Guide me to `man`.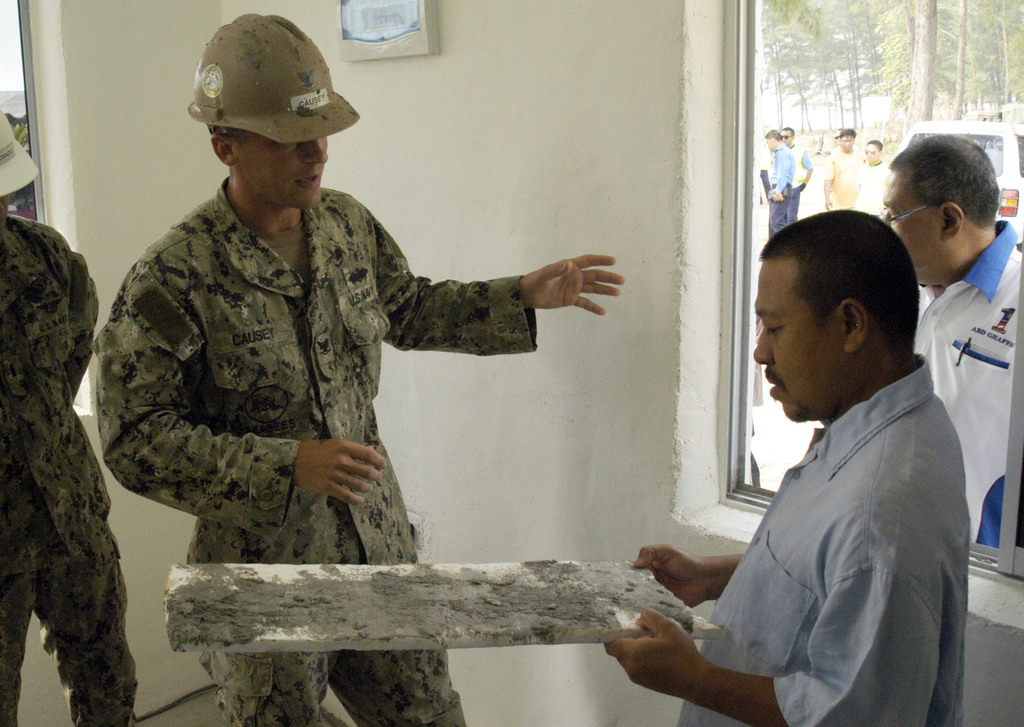
Guidance: 822/125/860/213.
